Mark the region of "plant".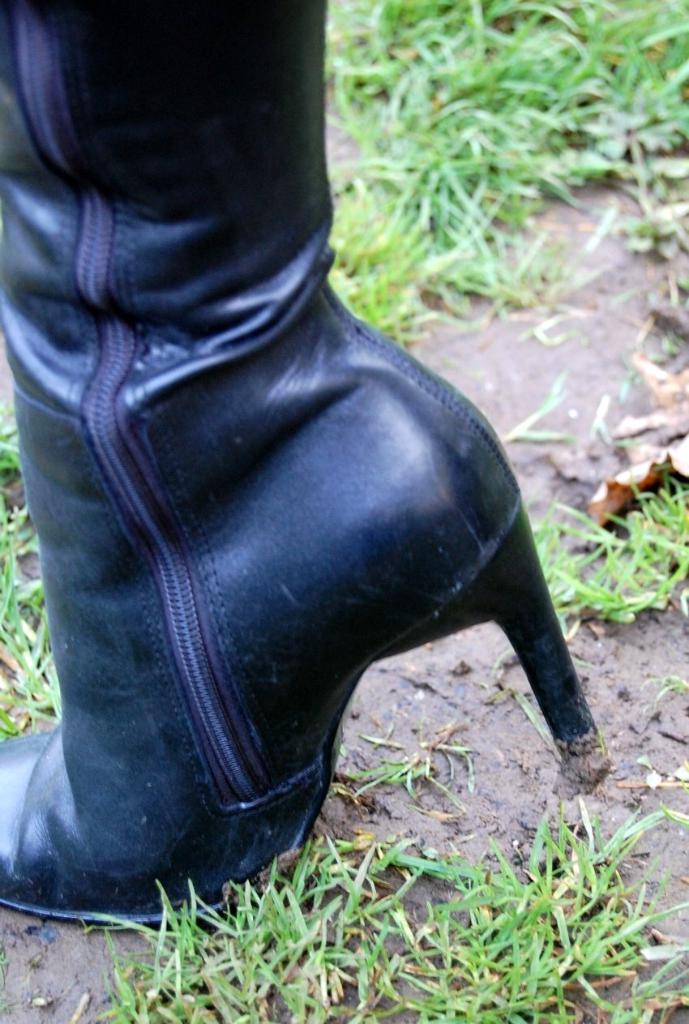
Region: x1=96, y1=718, x2=688, y2=1023.
